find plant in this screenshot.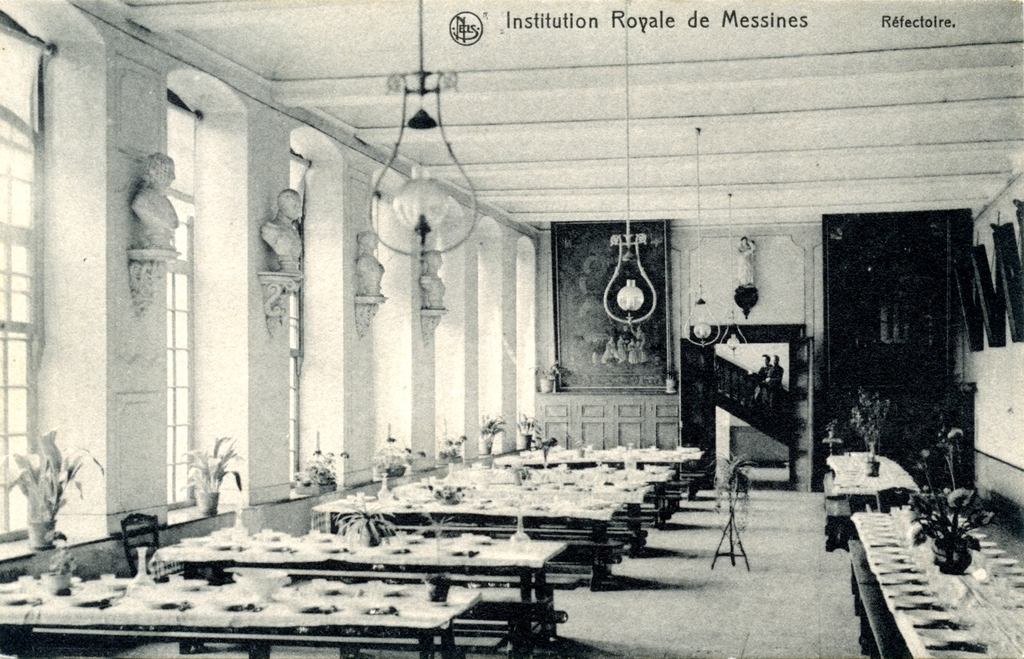
The bounding box for plant is <bbox>479, 408, 513, 438</bbox>.
